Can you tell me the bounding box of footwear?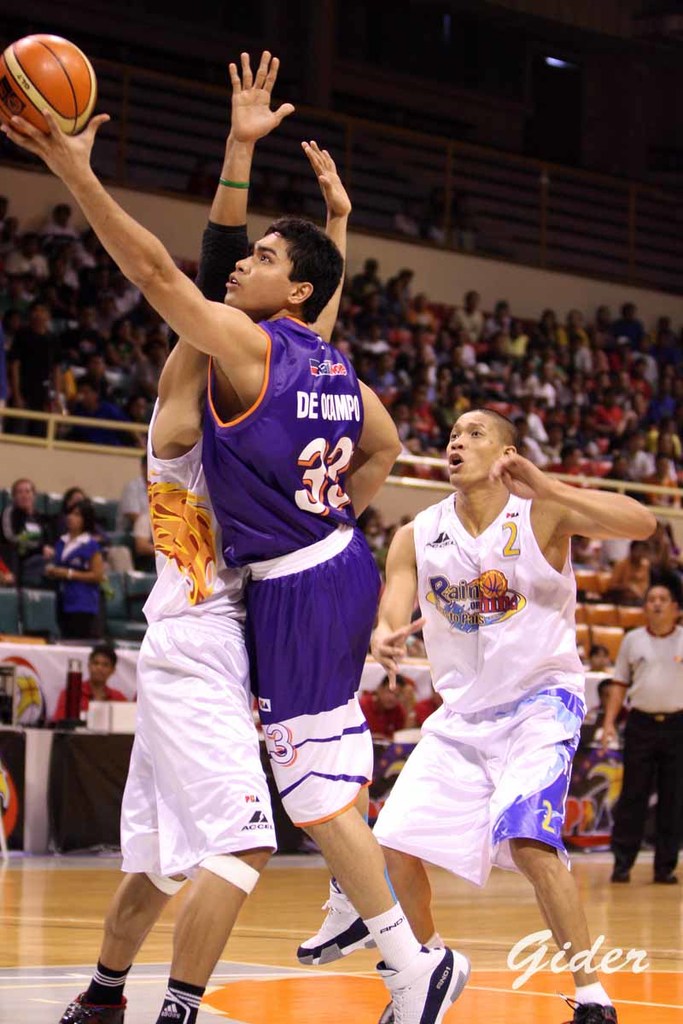
BBox(378, 994, 397, 1023).
